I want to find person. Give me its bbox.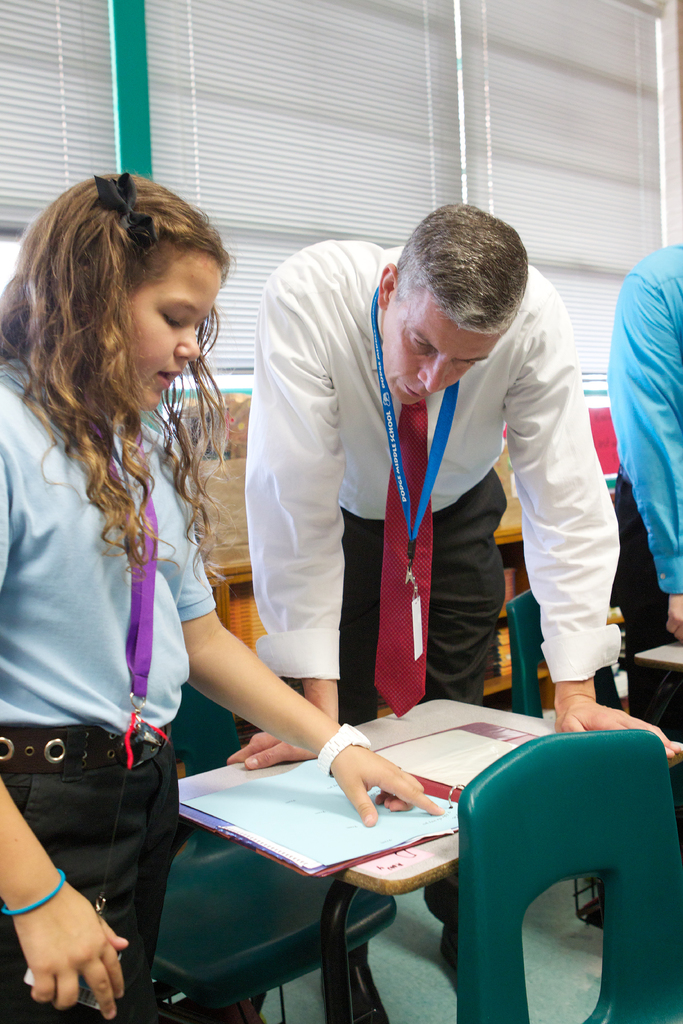
locate(21, 137, 297, 997).
